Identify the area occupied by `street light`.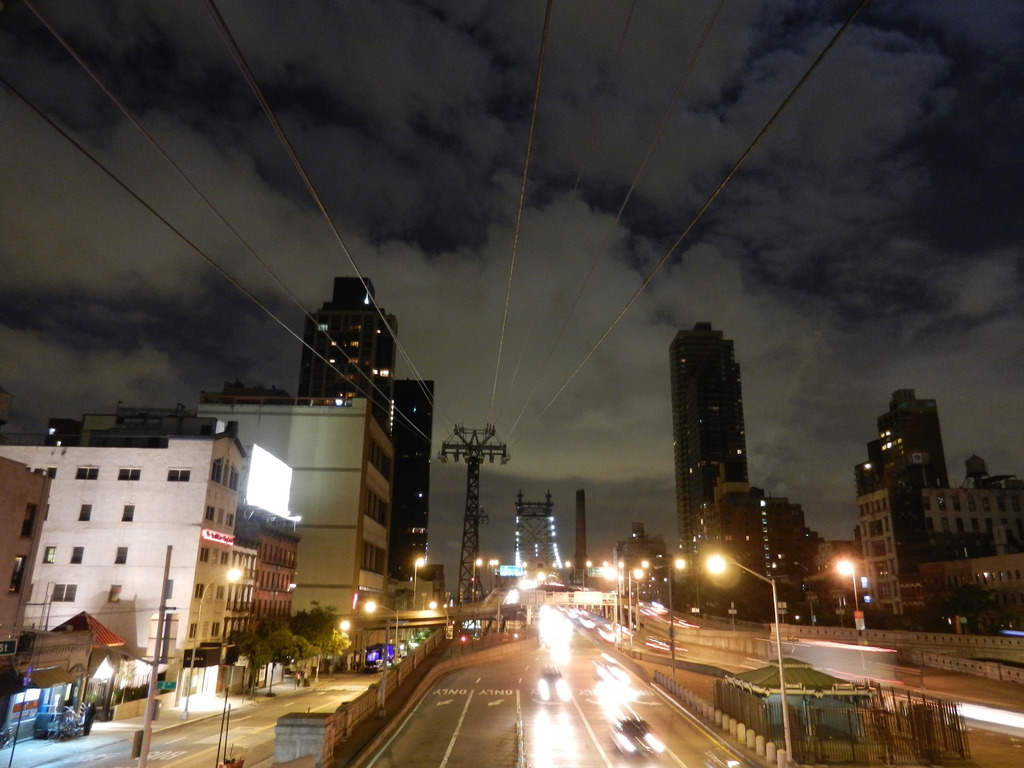
Area: 565 561 579 589.
